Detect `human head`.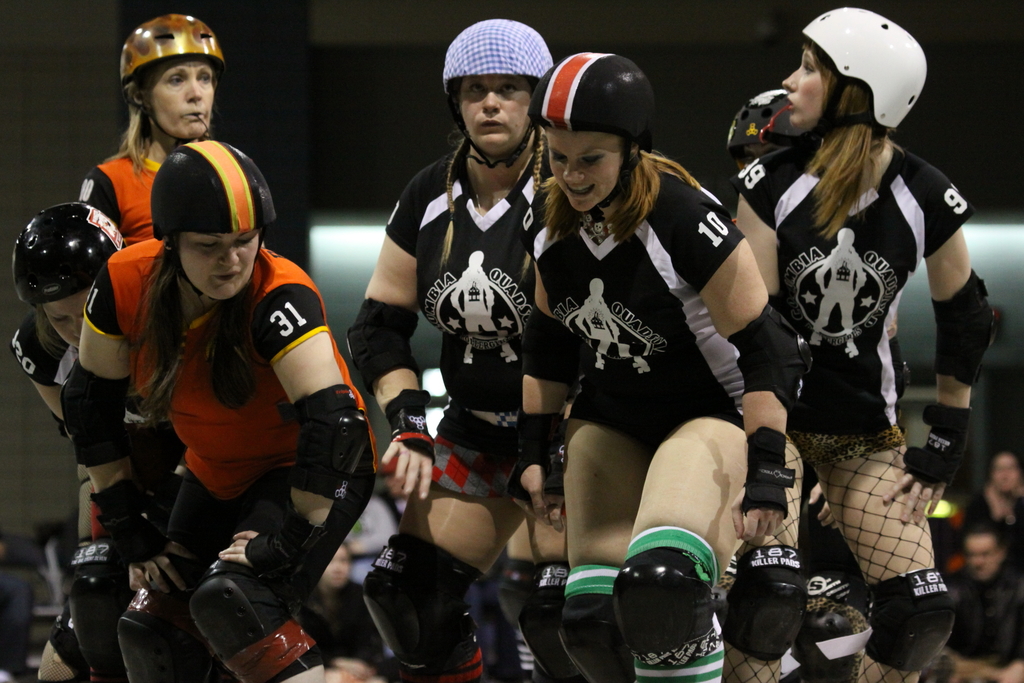
Detected at 156 138 279 292.
